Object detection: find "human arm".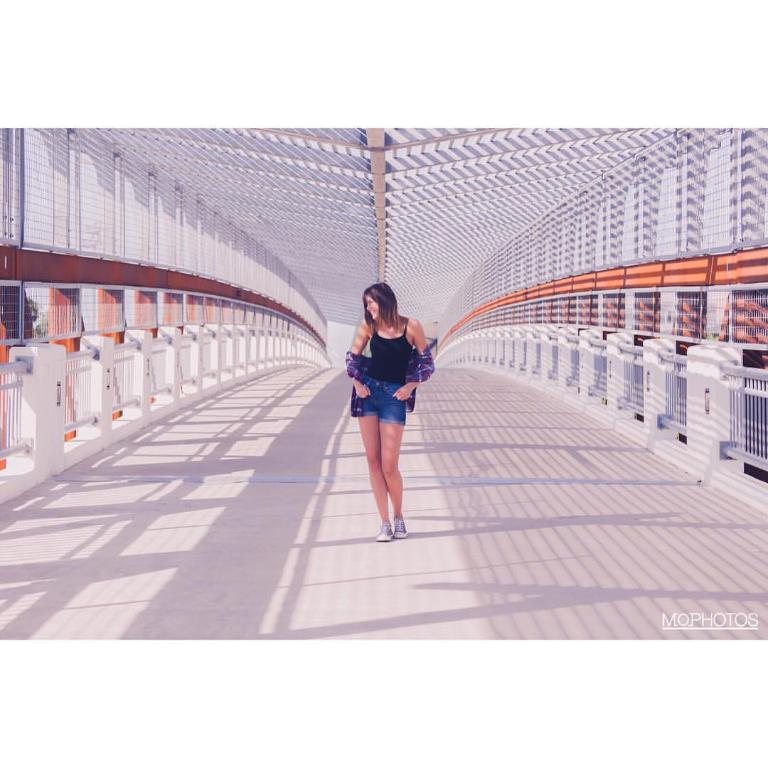
select_region(338, 320, 370, 402).
